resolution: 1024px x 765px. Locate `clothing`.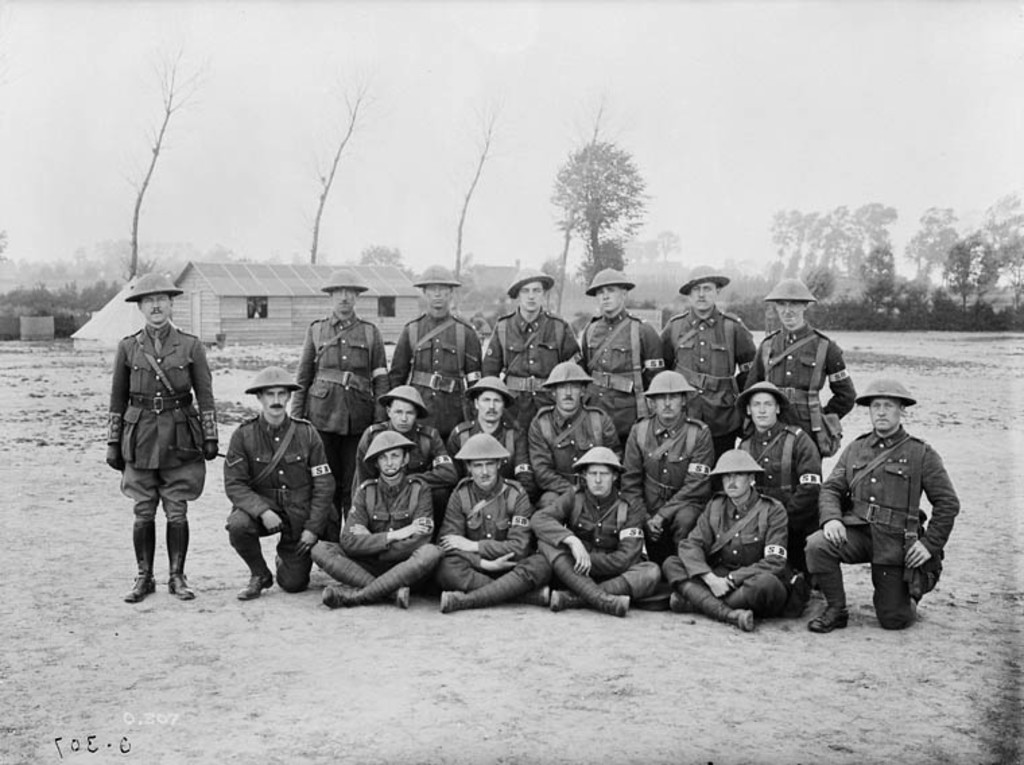
pyautogui.locateOnScreen(538, 481, 655, 607).
